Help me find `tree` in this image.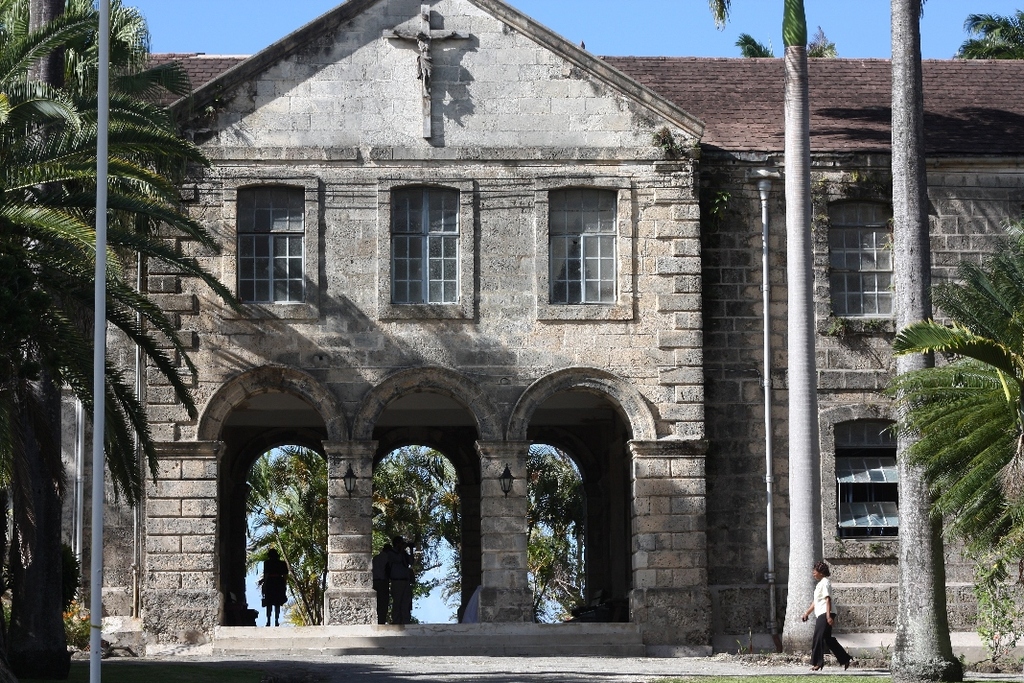
Found it: 955:6:1023:62.
